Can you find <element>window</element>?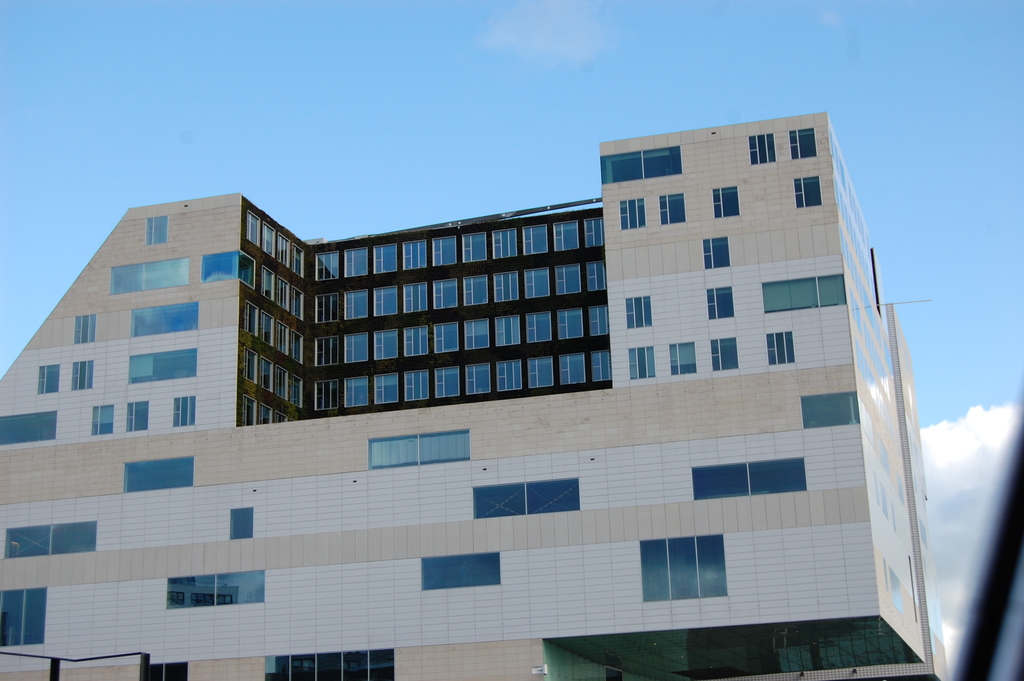
Yes, bounding box: [x1=749, y1=133, x2=776, y2=163].
